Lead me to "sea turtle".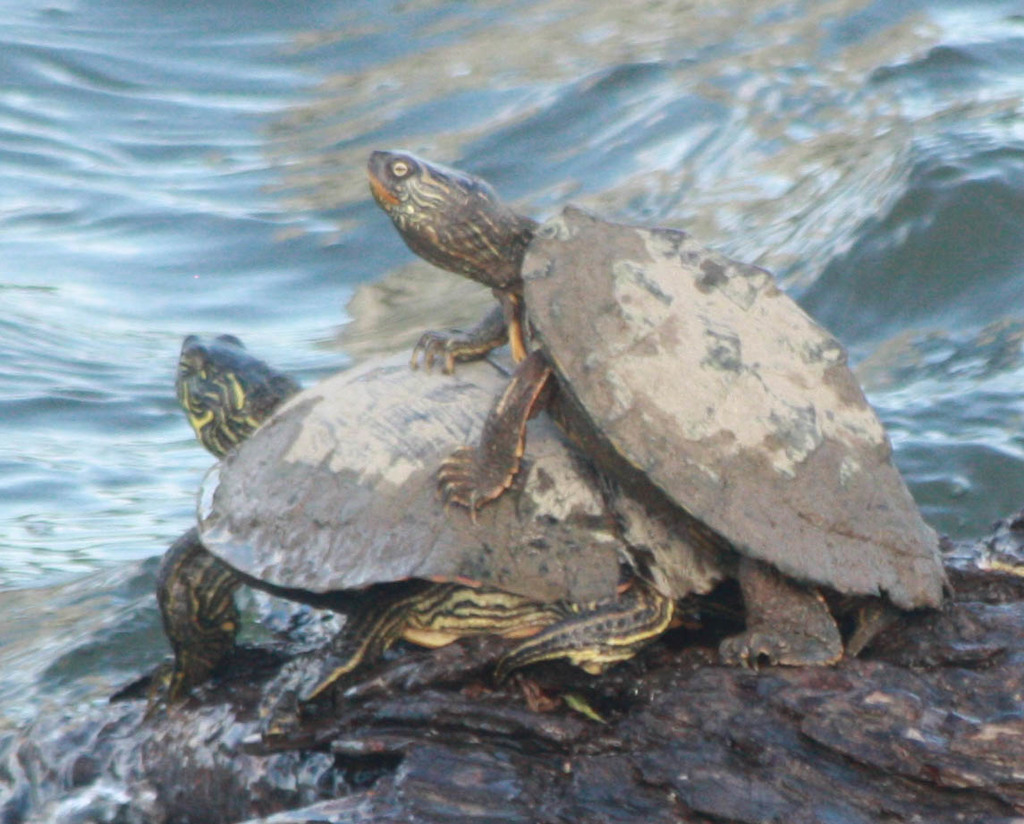
Lead to detection(148, 334, 719, 748).
